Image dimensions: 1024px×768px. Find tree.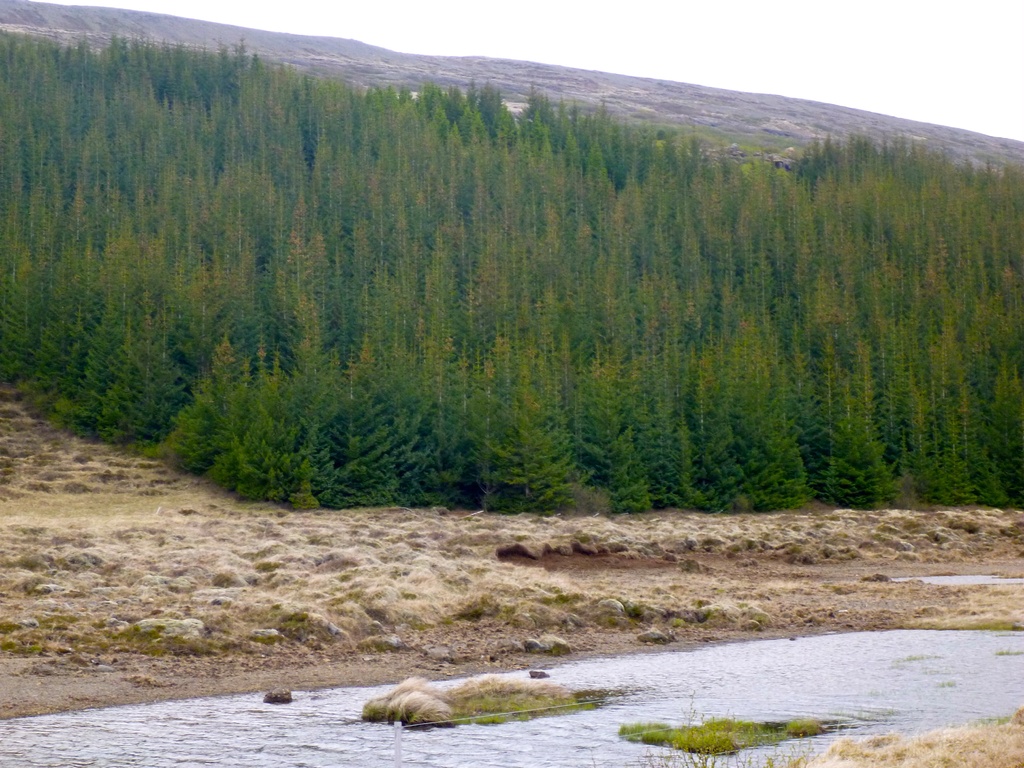
206/331/245/405.
